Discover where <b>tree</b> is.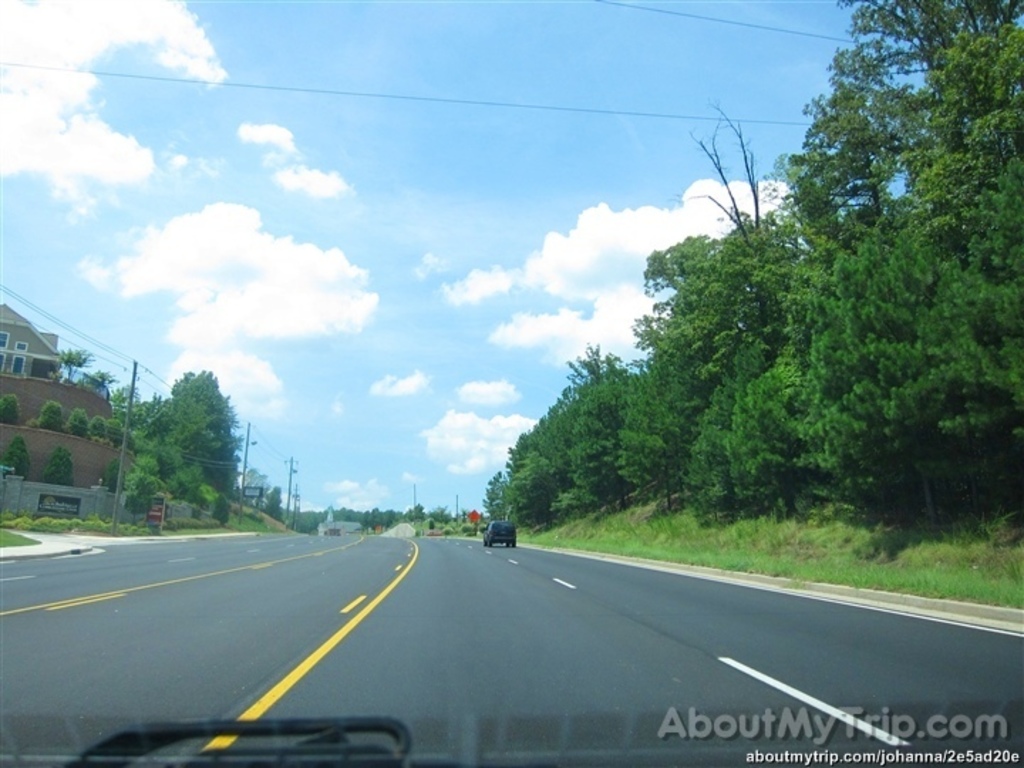
Discovered at {"x1": 0, "y1": 435, "x2": 33, "y2": 476}.
